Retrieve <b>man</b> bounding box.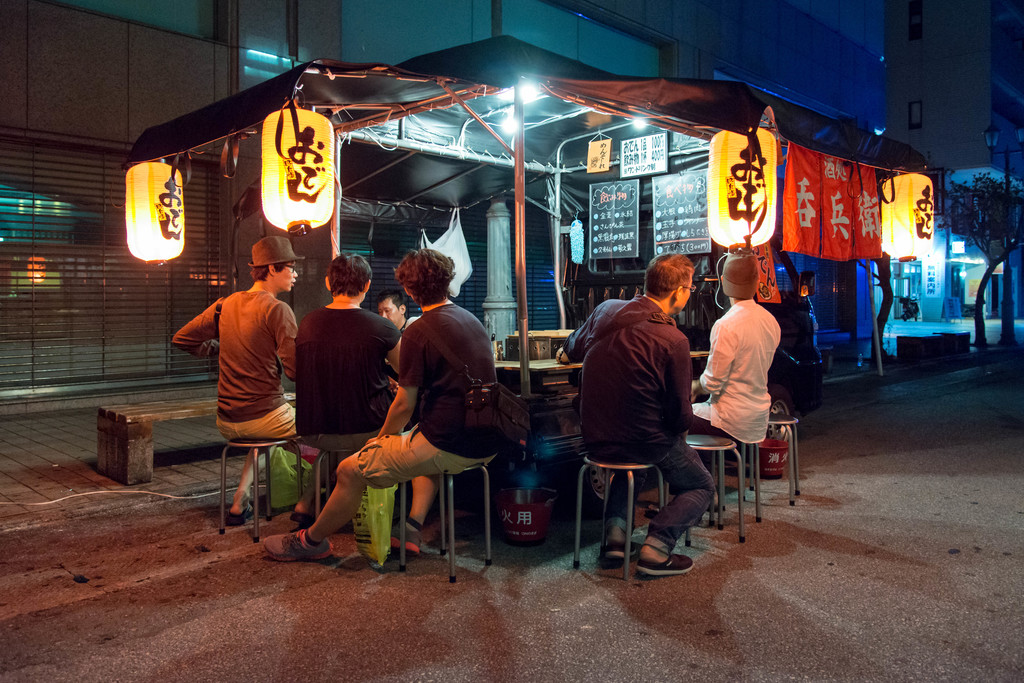
Bounding box: [289,248,415,567].
